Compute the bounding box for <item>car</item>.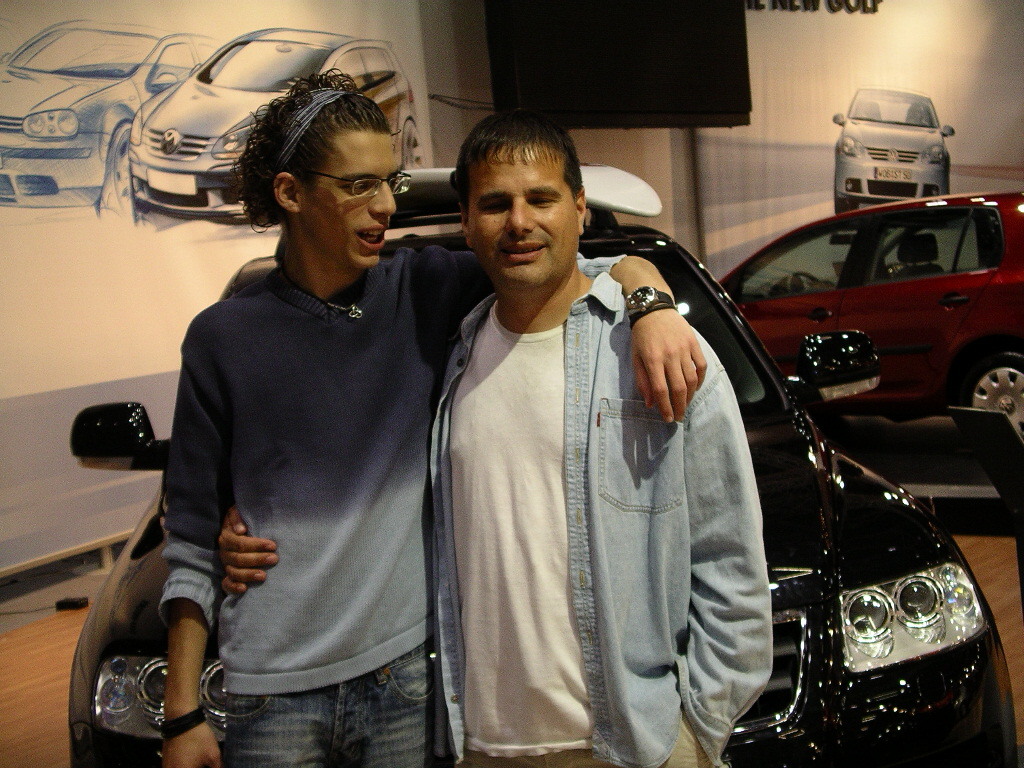
(x1=678, y1=196, x2=1023, y2=438).
